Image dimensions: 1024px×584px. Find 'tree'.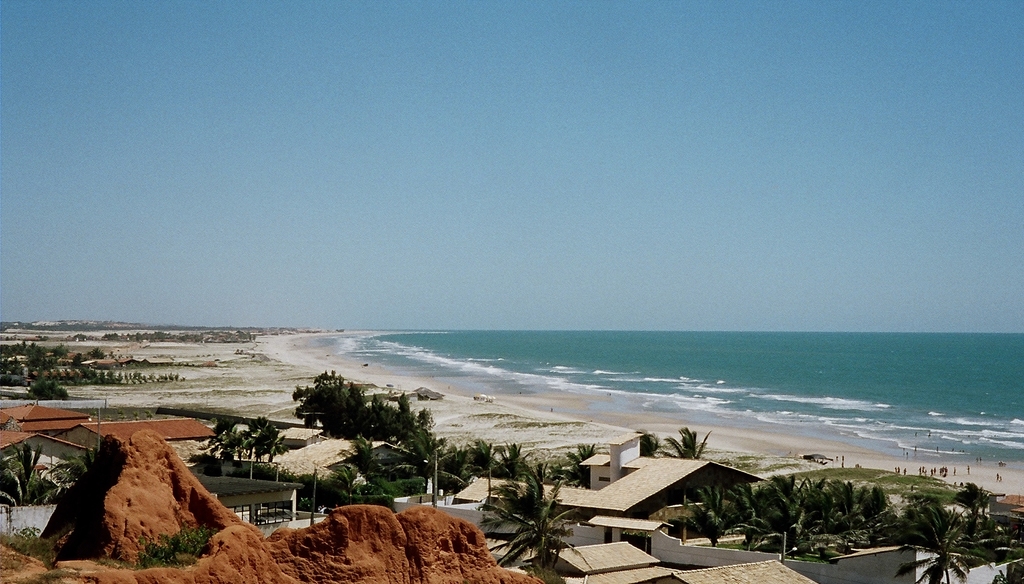
box(638, 430, 659, 457).
